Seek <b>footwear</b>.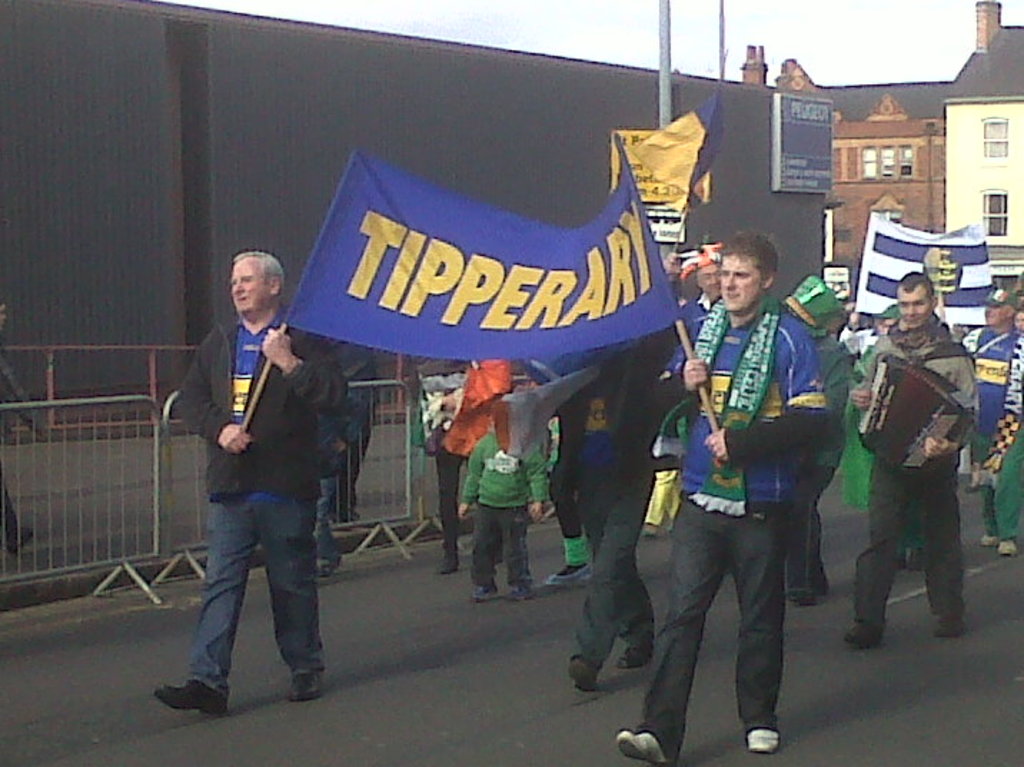
850 621 881 641.
